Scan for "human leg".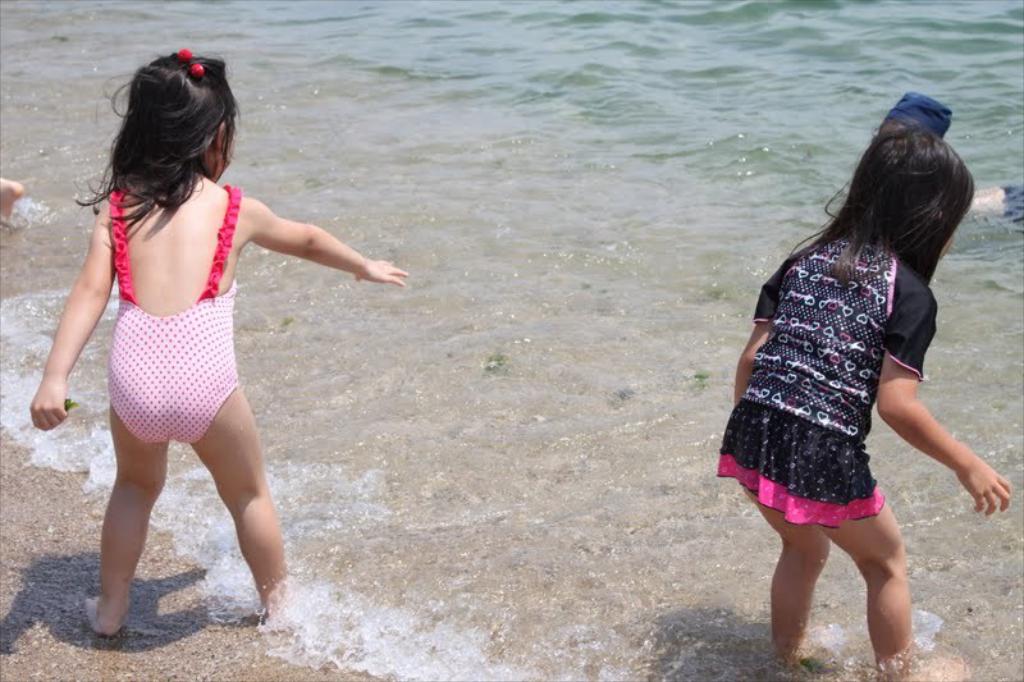
Scan result: 86, 404, 170, 642.
